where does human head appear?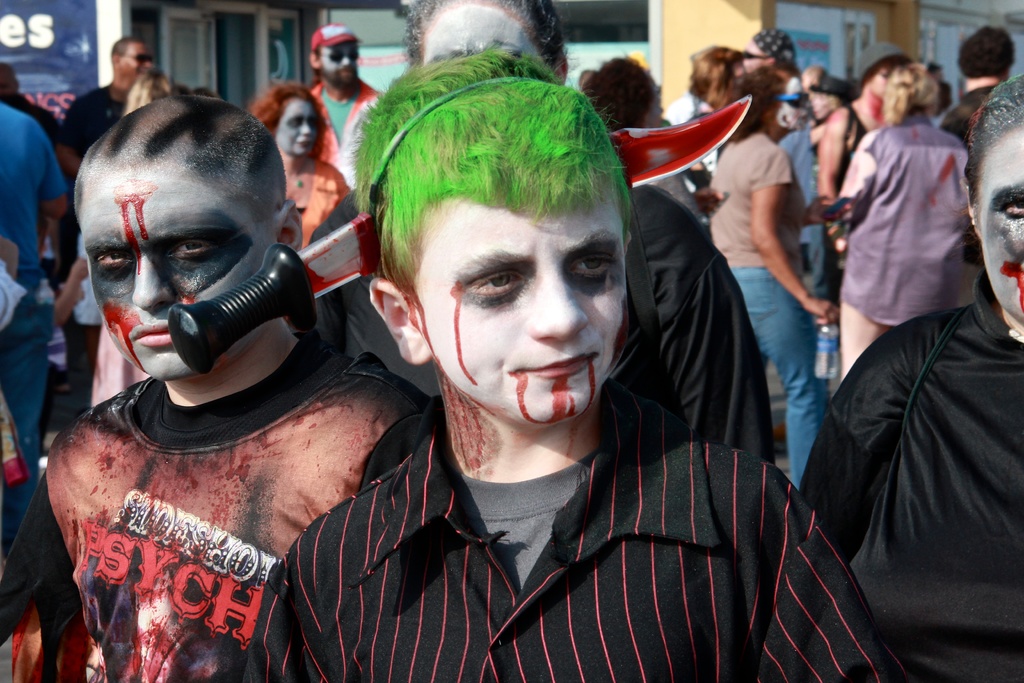
Appears at <box>0,63,22,108</box>.
